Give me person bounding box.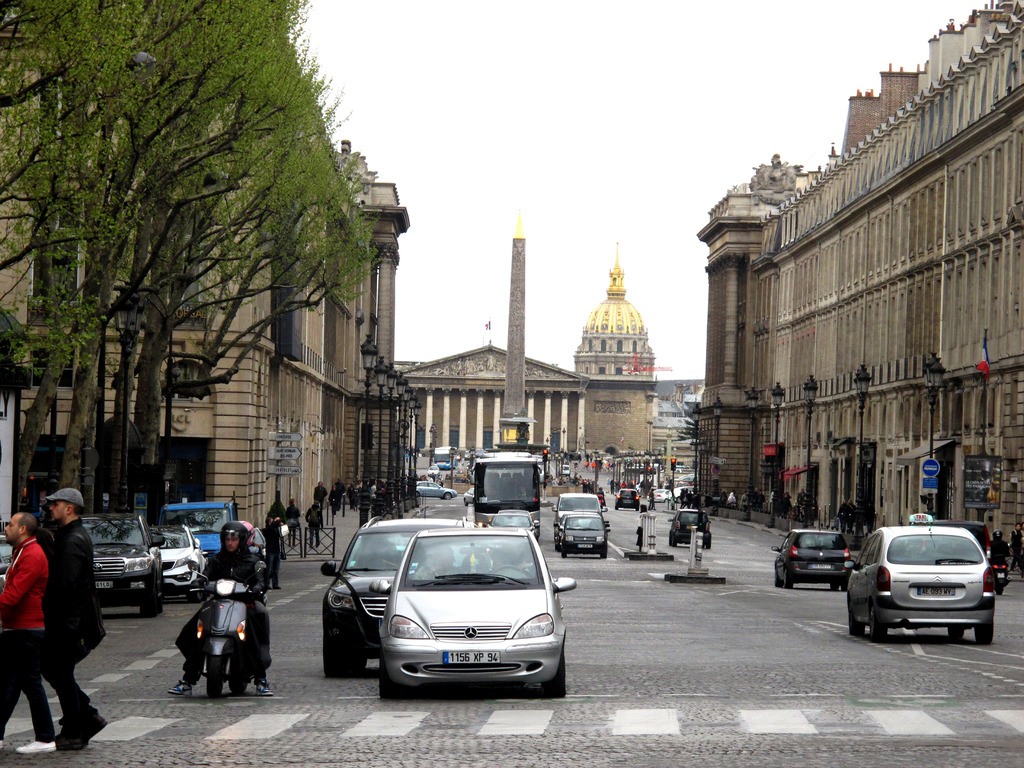
box(305, 500, 323, 547).
